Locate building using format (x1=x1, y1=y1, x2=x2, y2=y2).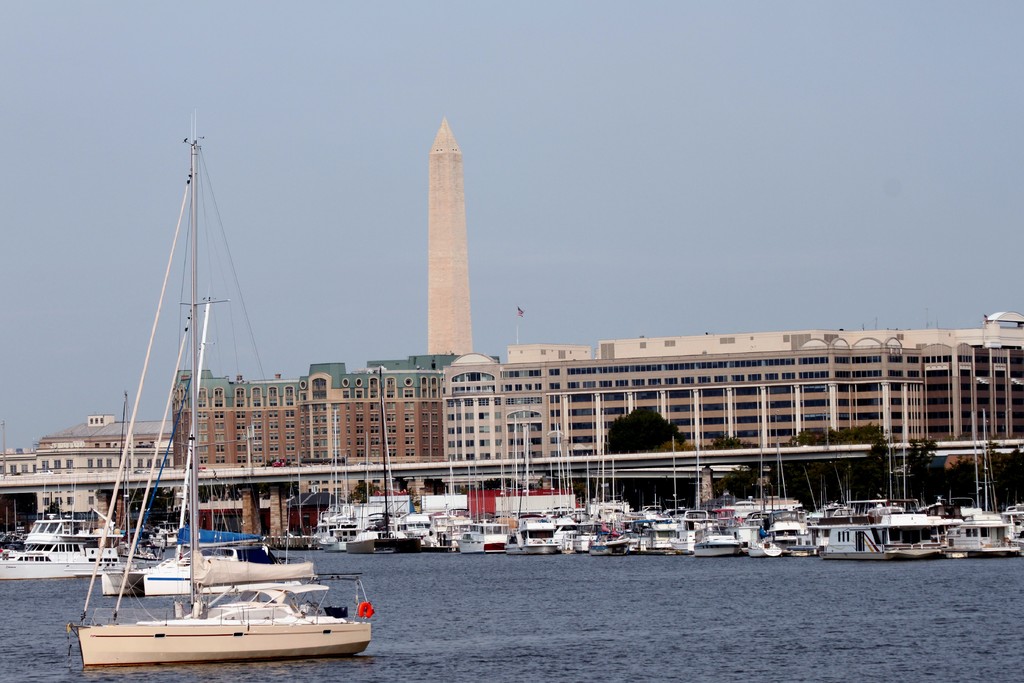
(x1=0, y1=418, x2=173, y2=509).
